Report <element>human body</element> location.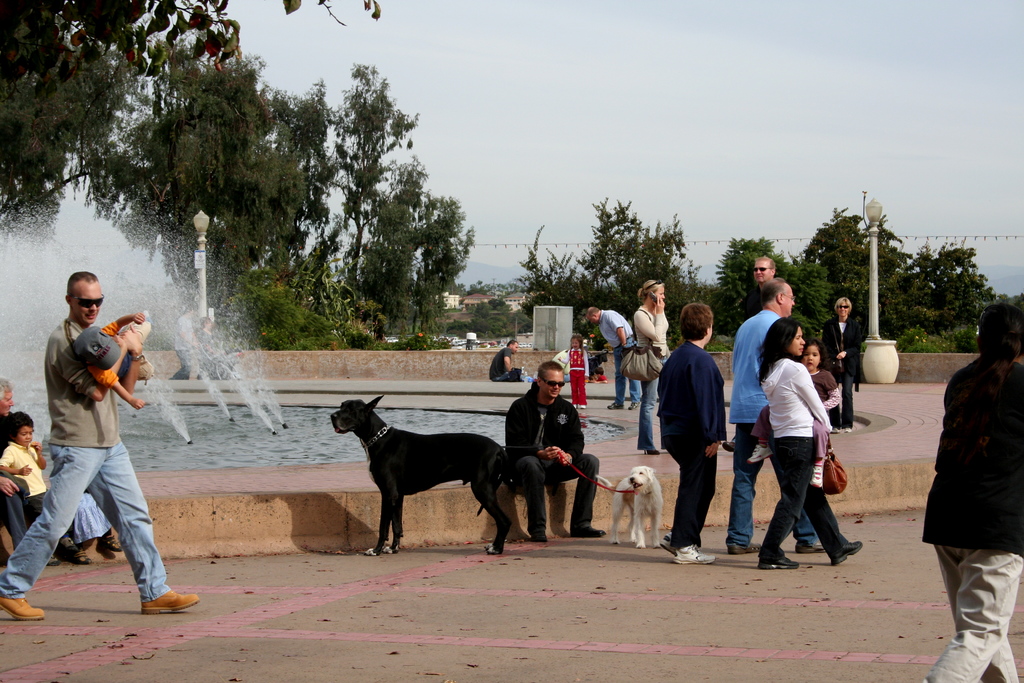
Report: (492,334,522,391).
